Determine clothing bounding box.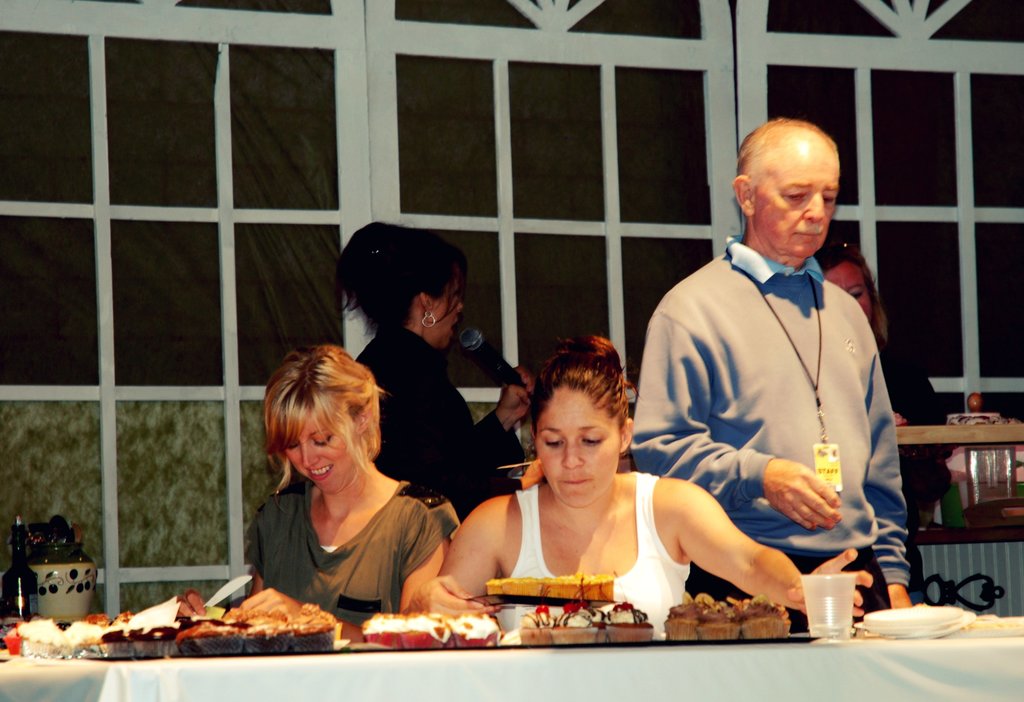
Determined: bbox(646, 234, 905, 610).
